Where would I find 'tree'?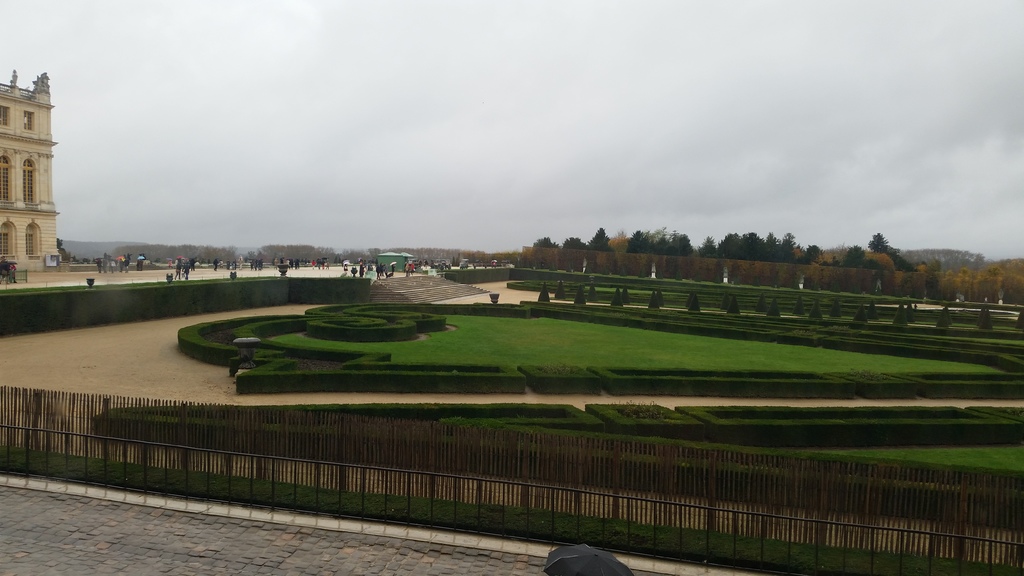
At select_region(892, 250, 918, 272).
